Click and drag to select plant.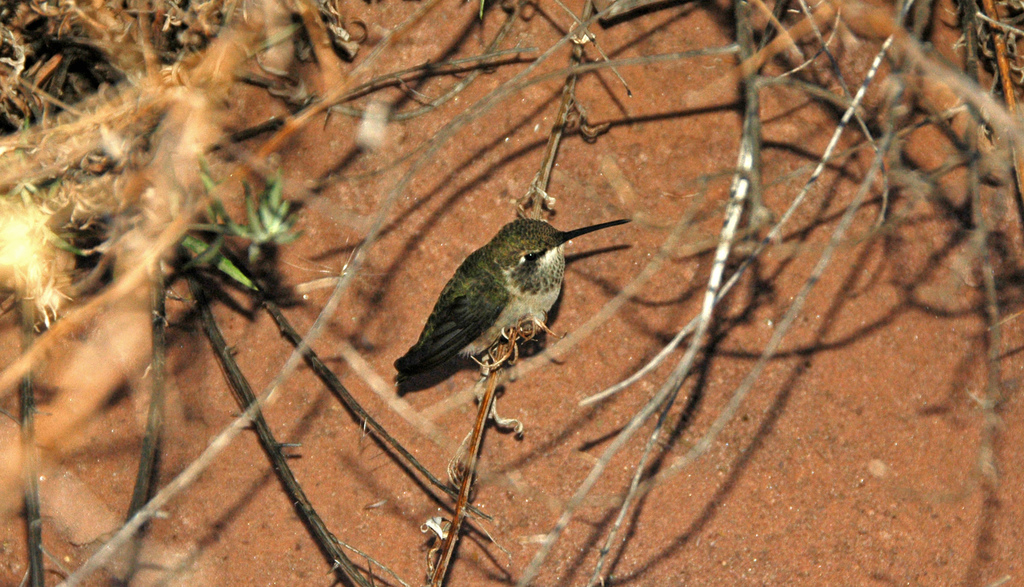
Selection: pyautogui.locateOnScreen(9, 109, 257, 290).
